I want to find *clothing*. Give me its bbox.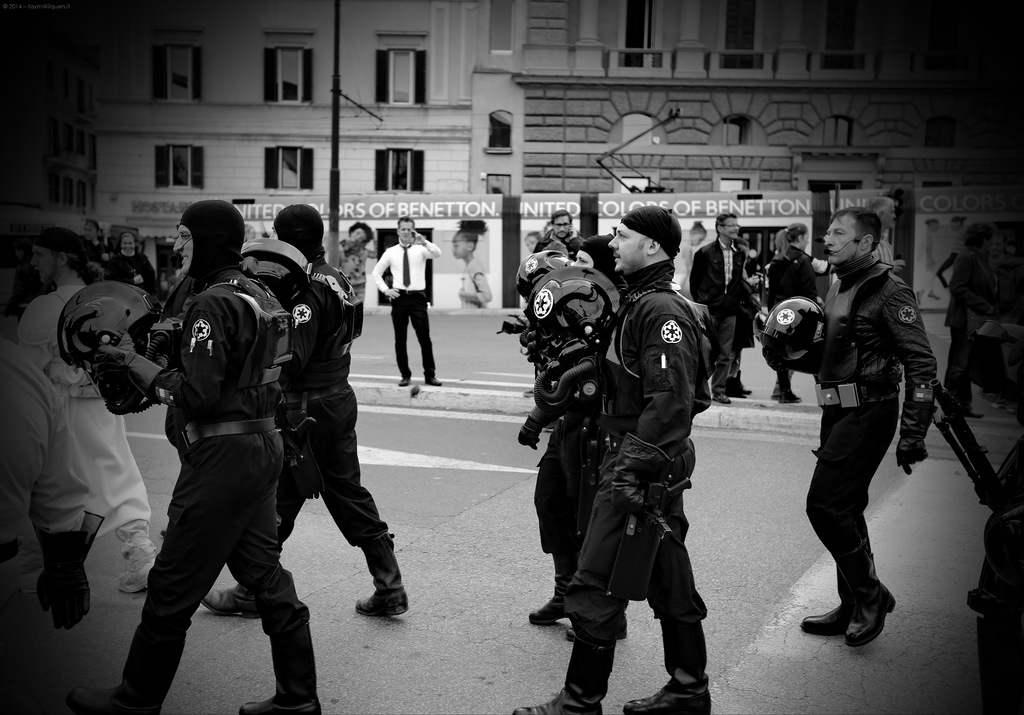
bbox(113, 217, 308, 689).
